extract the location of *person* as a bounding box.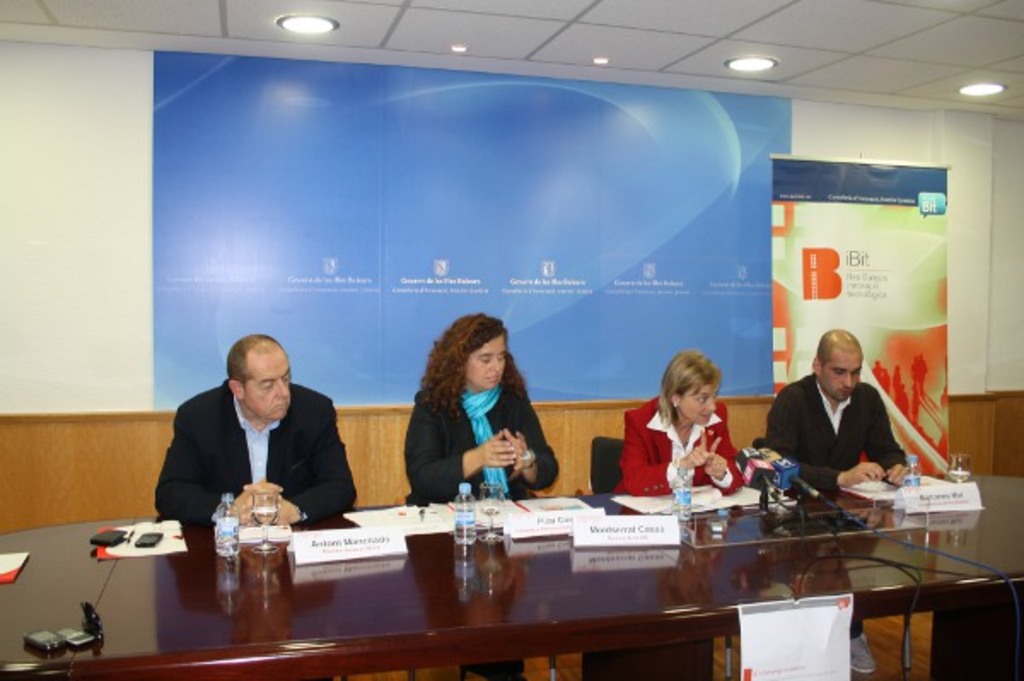
rect(613, 352, 741, 497).
